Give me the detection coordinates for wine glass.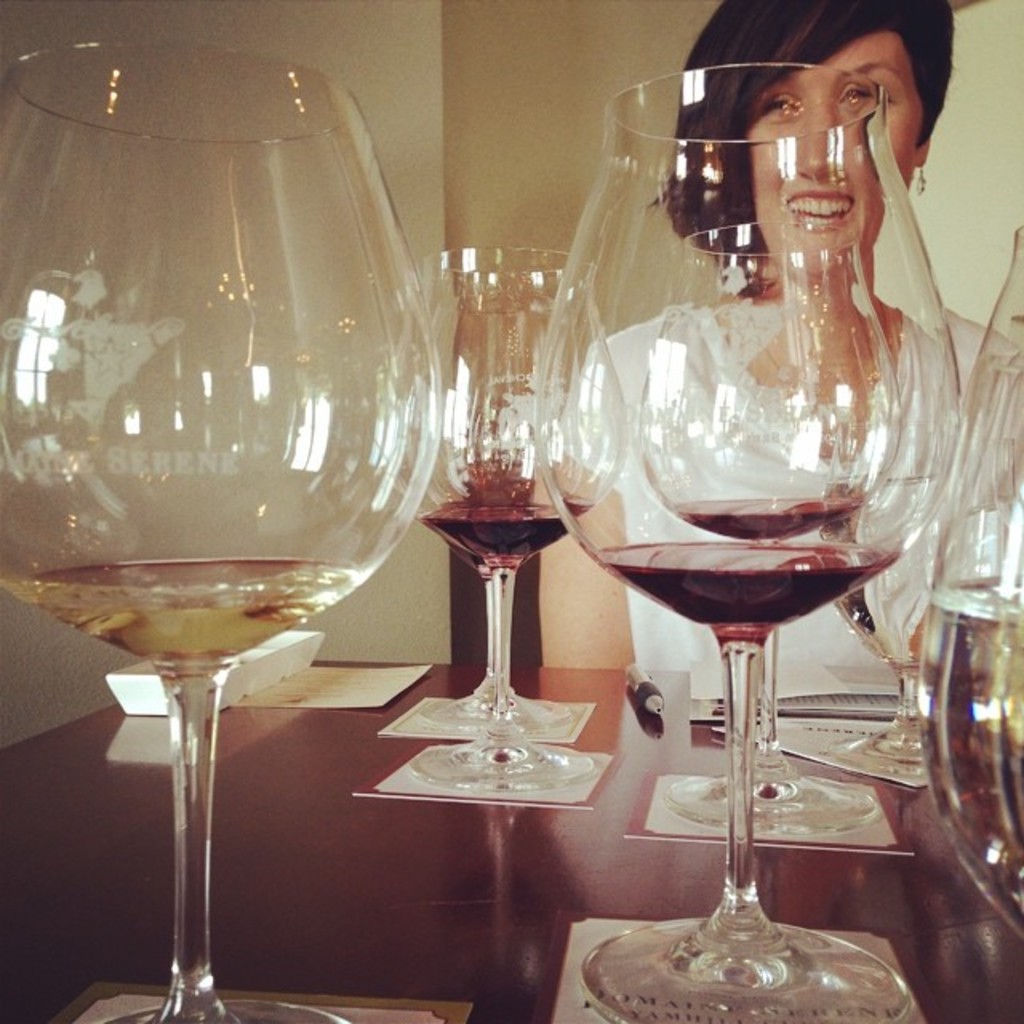
(918, 221, 1022, 957).
